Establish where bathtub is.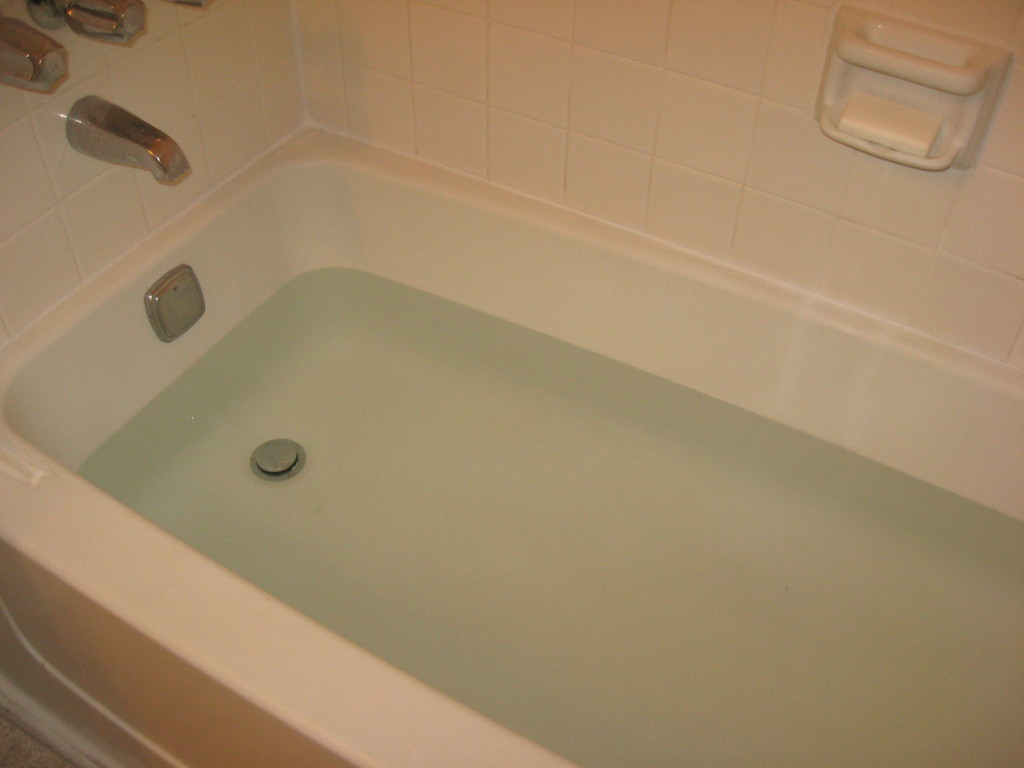
Established at locate(0, 95, 1023, 767).
